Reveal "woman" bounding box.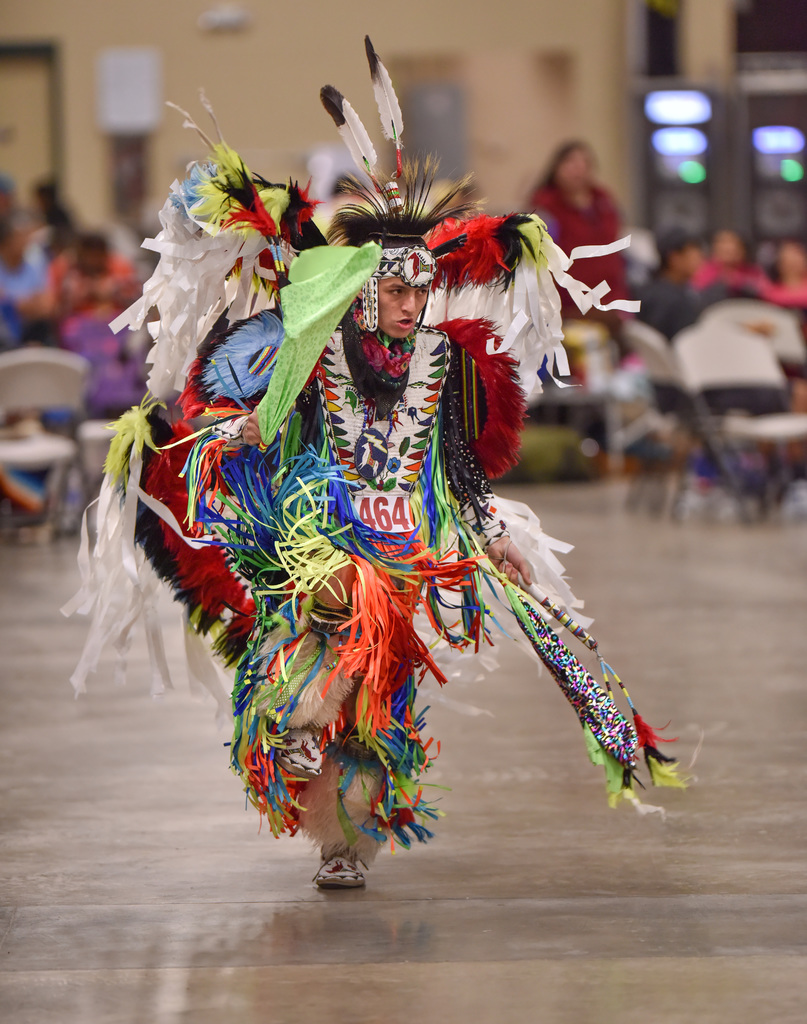
Revealed: Rect(63, 31, 694, 888).
